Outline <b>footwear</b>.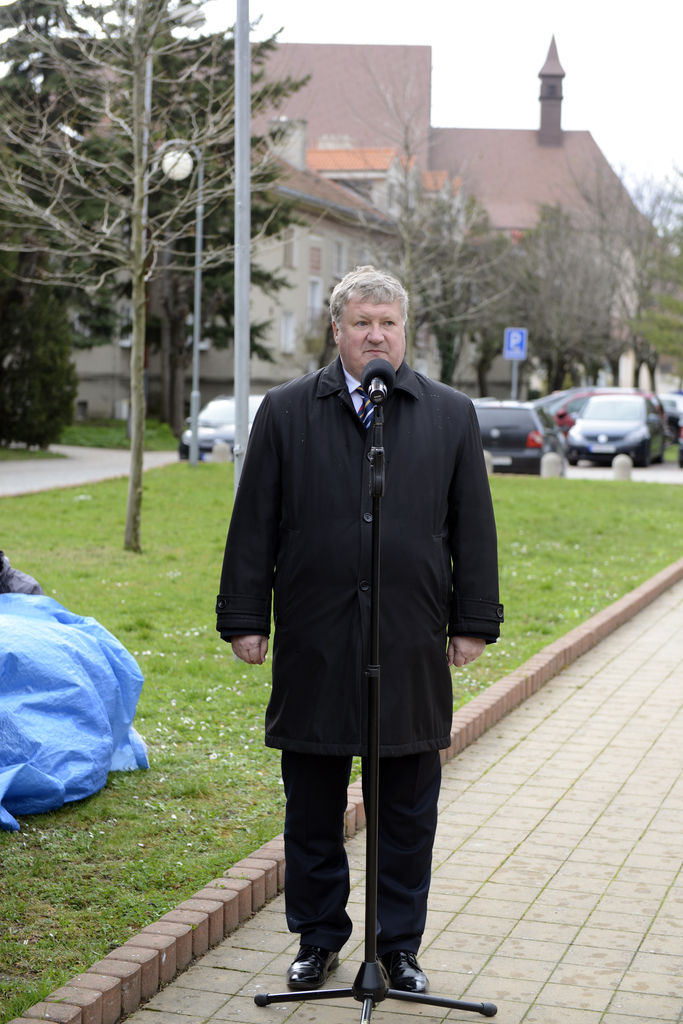
Outline: crop(383, 938, 428, 1000).
